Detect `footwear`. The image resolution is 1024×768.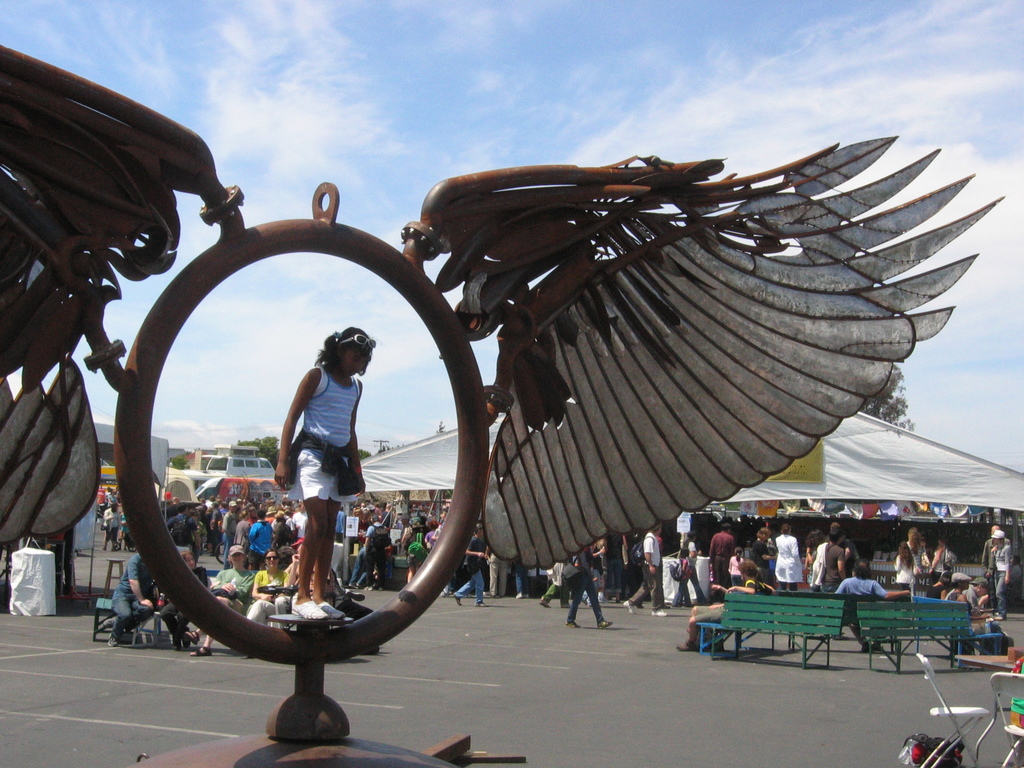
left=561, top=603, right=572, bottom=610.
